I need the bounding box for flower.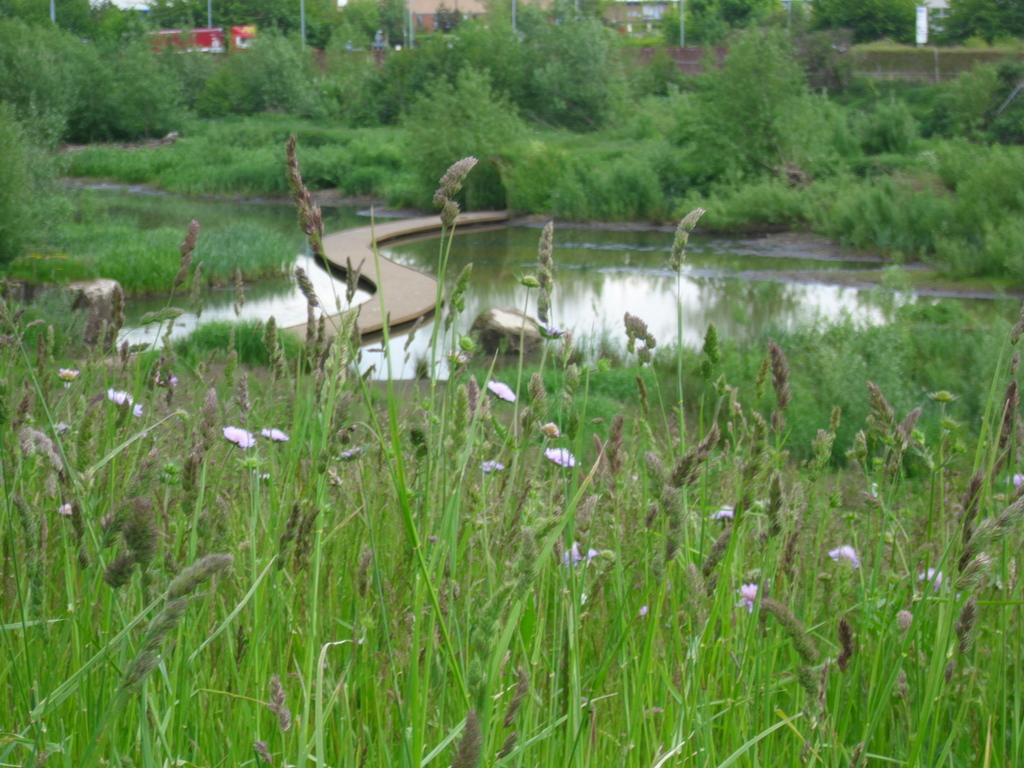
Here it is: x1=739, y1=580, x2=766, y2=611.
